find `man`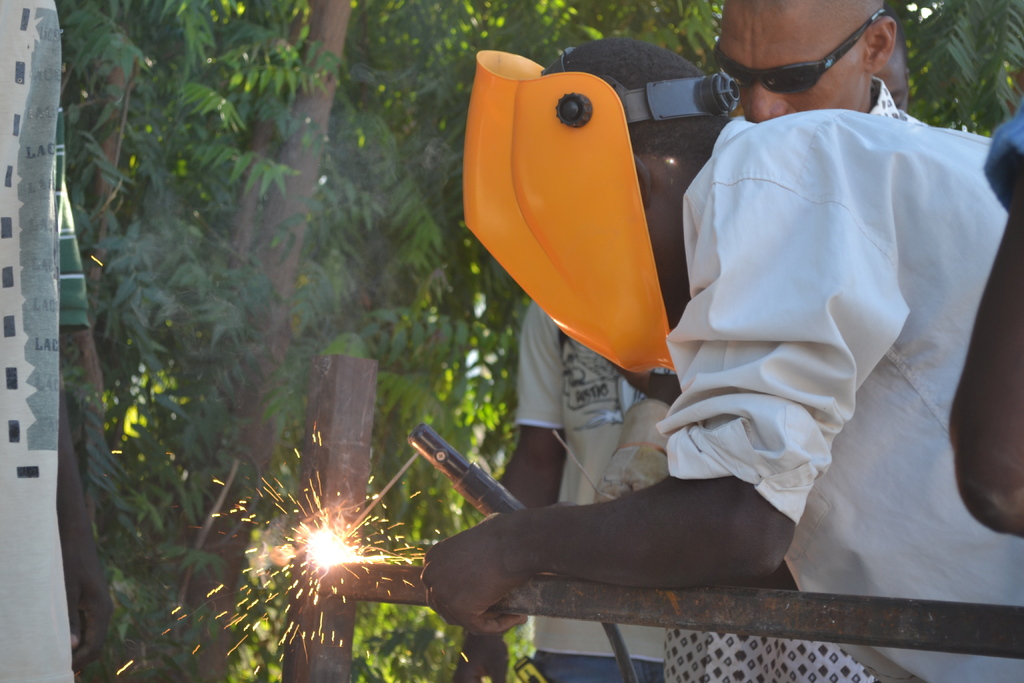
714/1/973/151
